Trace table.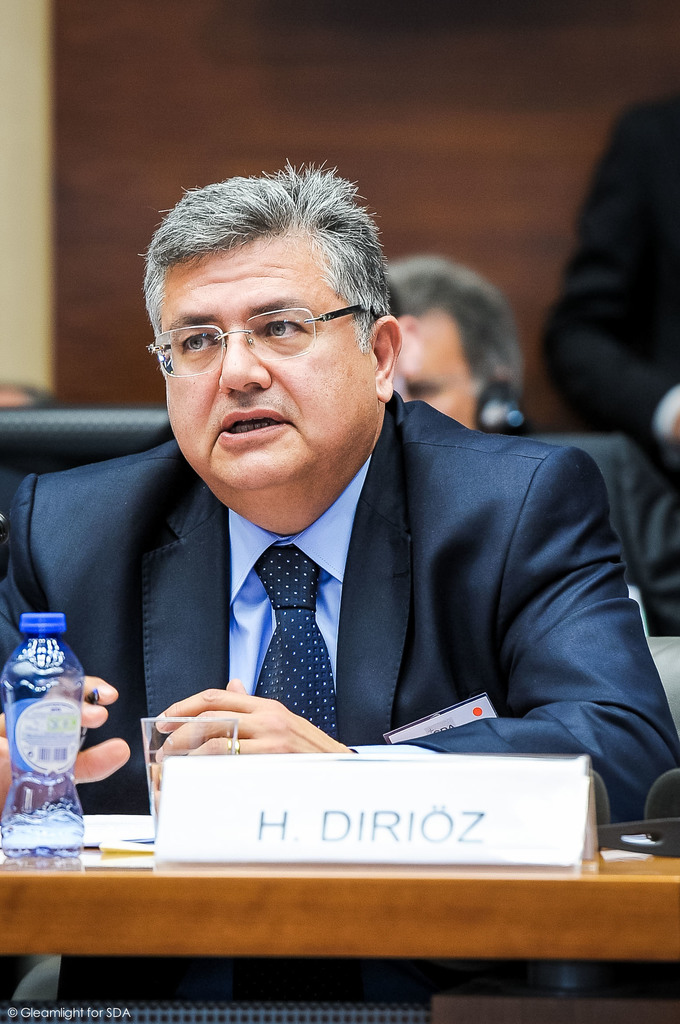
Traced to region(0, 815, 679, 1004).
